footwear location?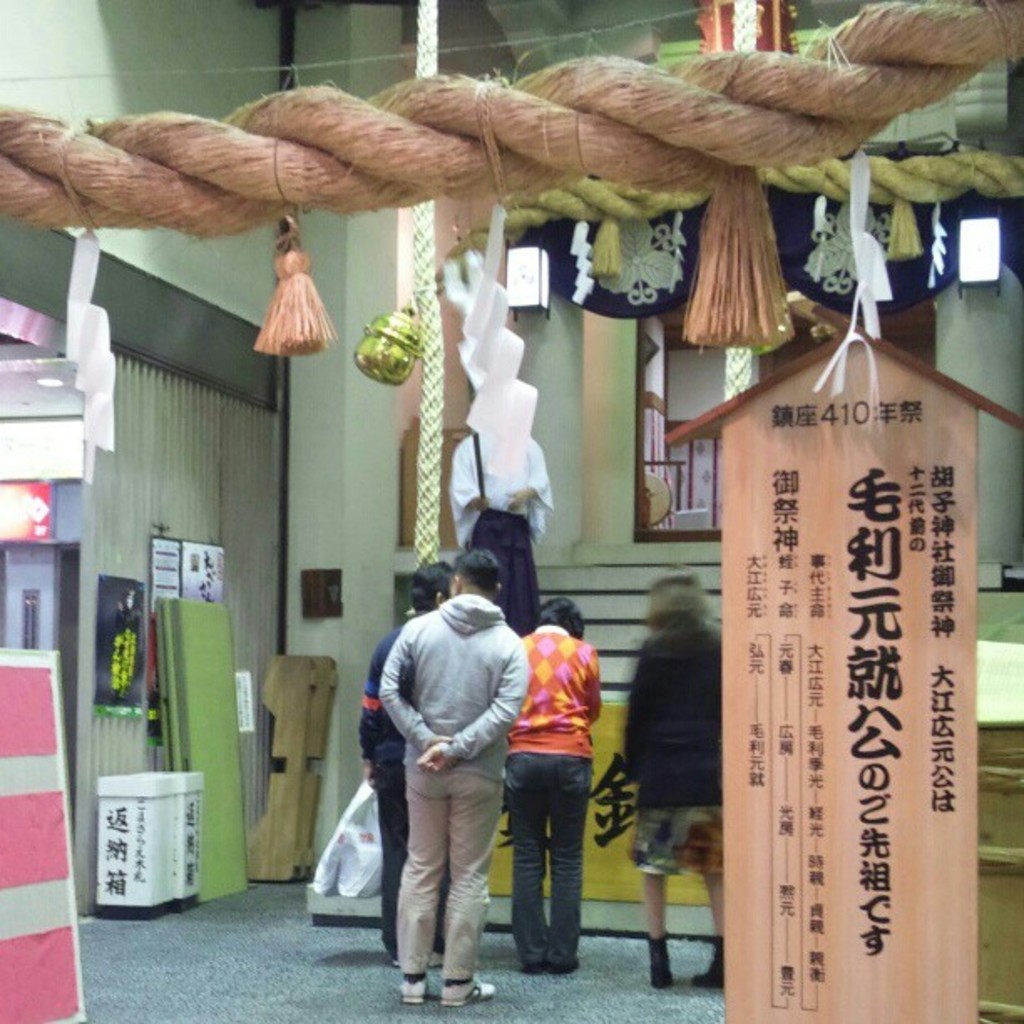
{"x1": 392, "y1": 952, "x2": 405, "y2": 970}
